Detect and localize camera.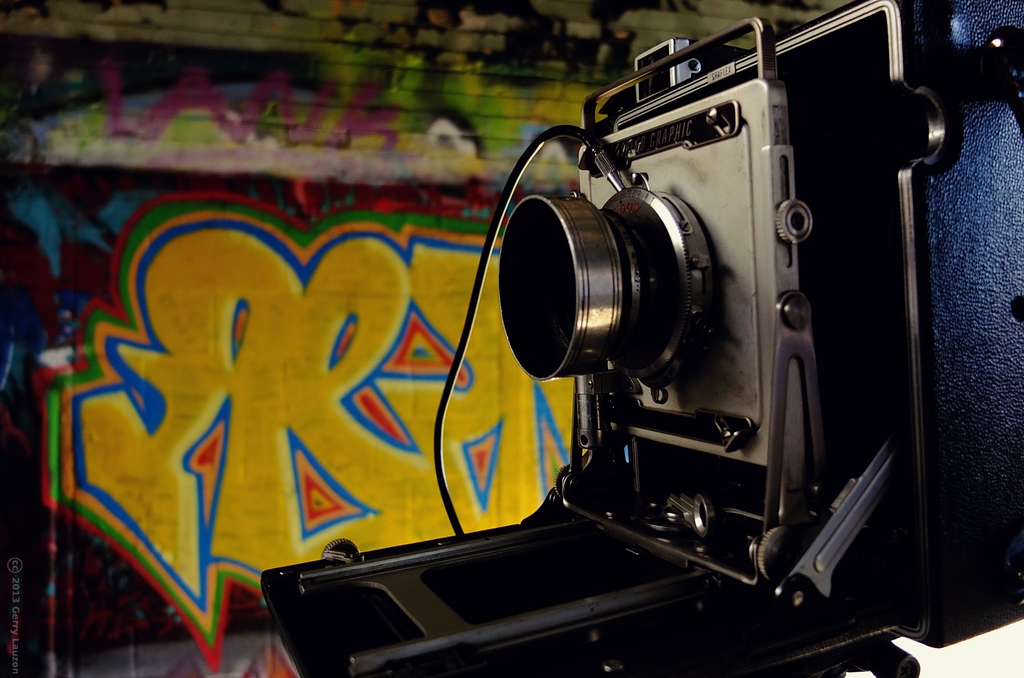
Localized at 498,13,885,677.
